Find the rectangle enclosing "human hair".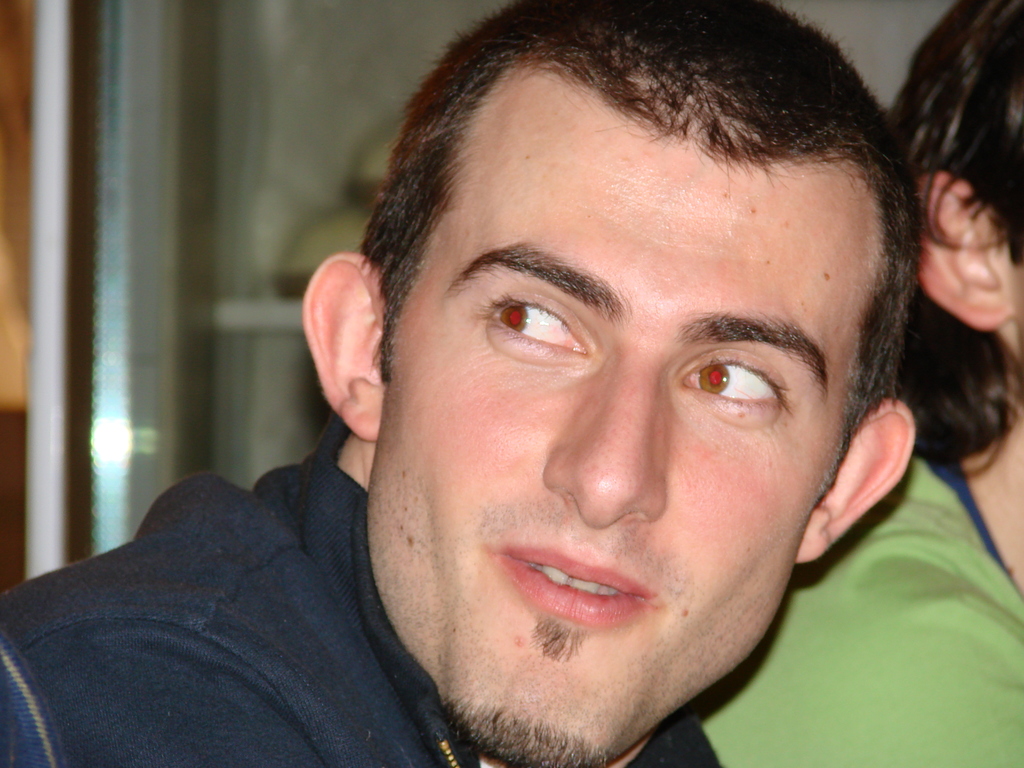
344:20:872:394.
